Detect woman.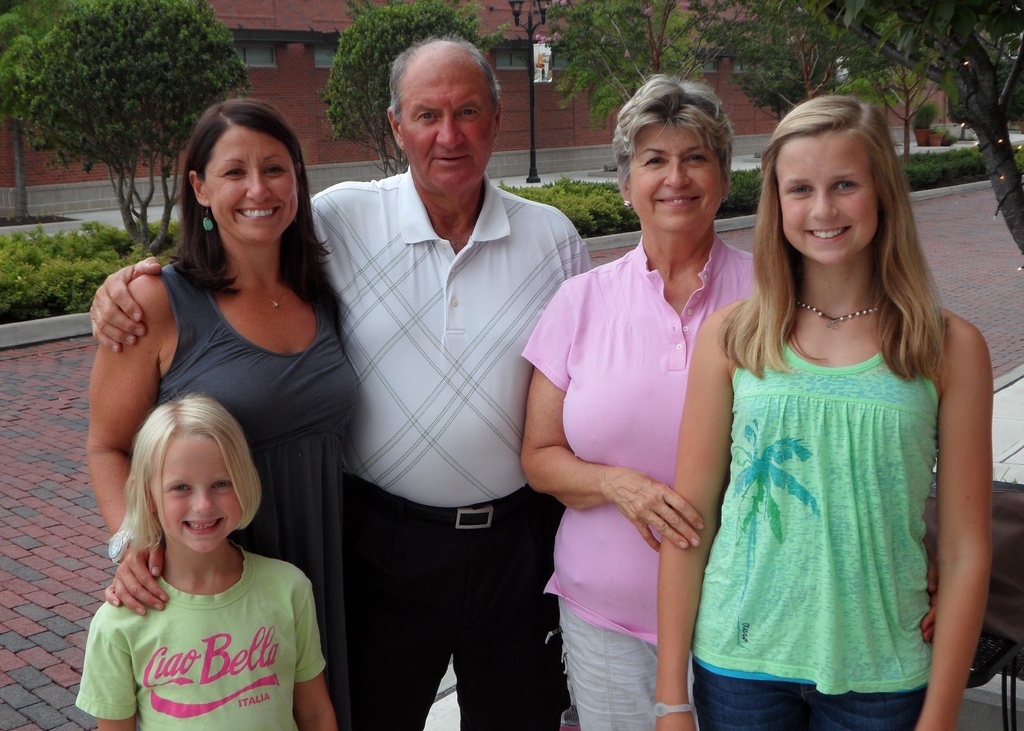
Detected at box(668, 93, 995, 730).
